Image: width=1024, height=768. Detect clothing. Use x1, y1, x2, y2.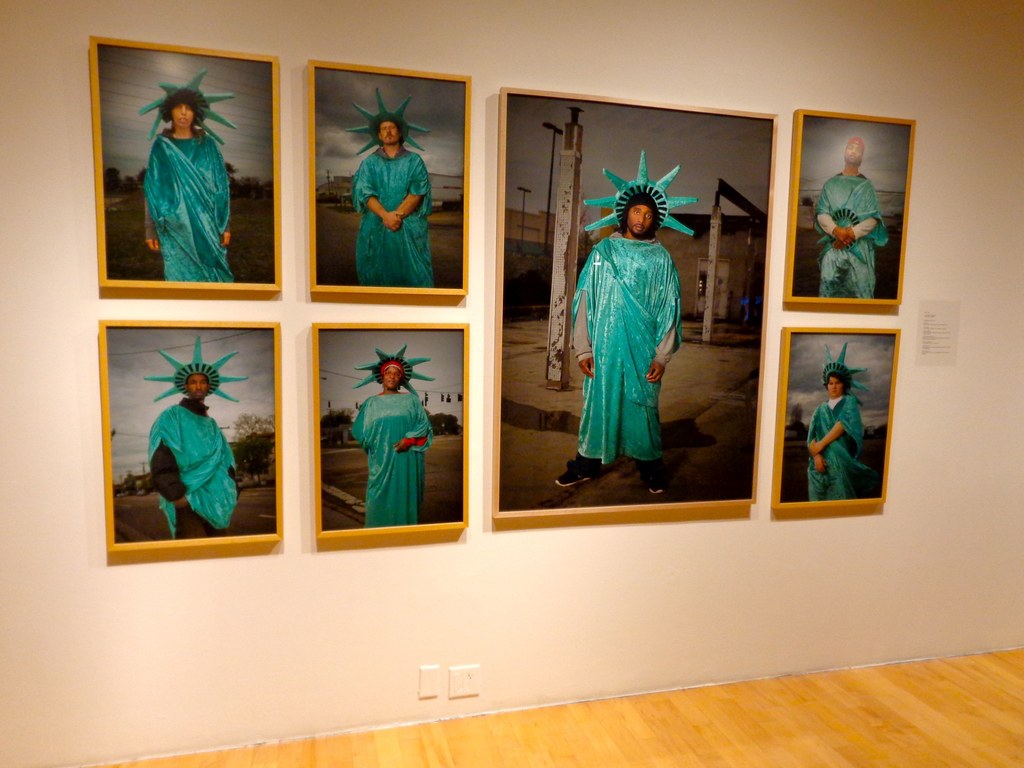
340, 152, 446, 298.
